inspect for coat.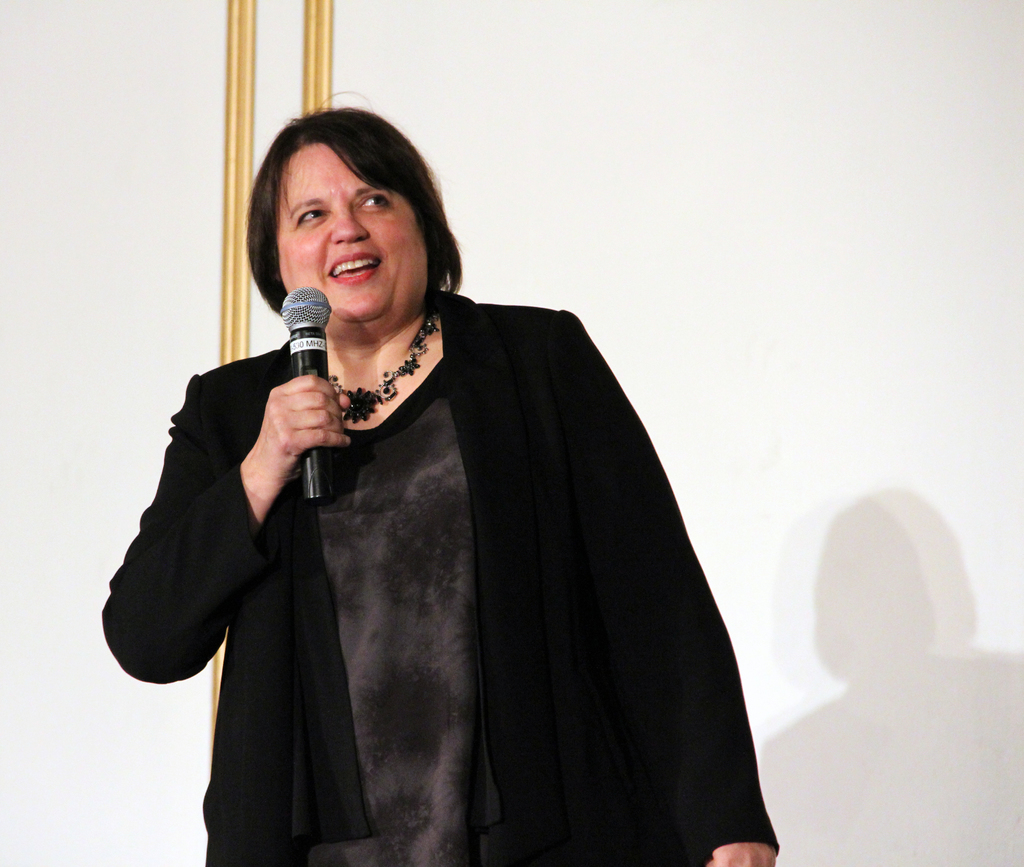
Inspection: Rect(127, 188, 753, 850).
